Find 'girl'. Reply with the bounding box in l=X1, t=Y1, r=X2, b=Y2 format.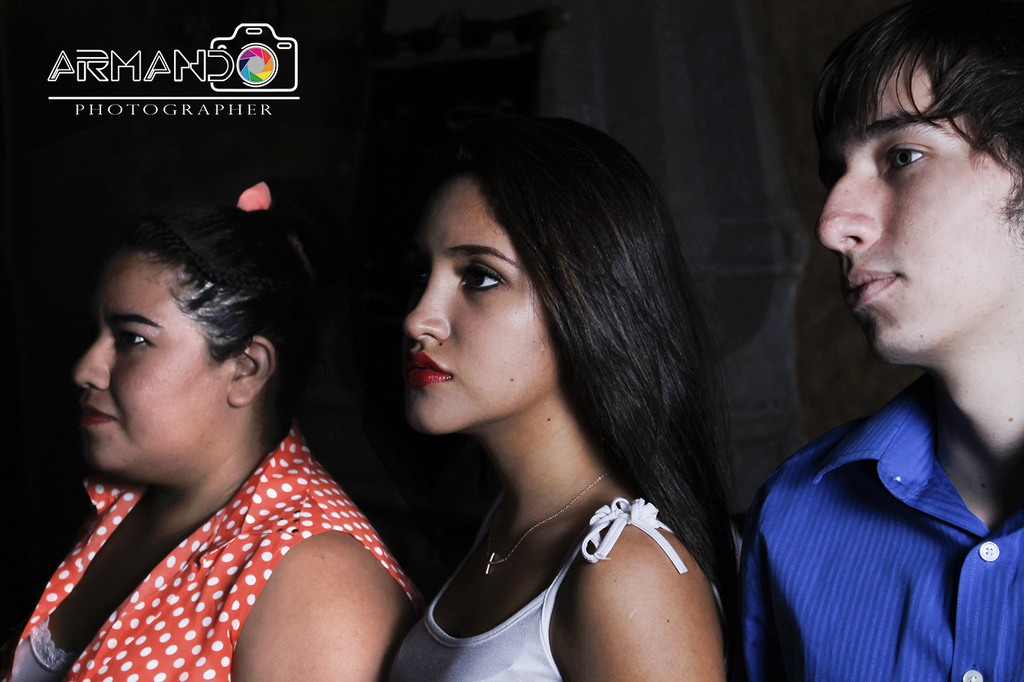
l=386, t=117, r=742, b=681.
